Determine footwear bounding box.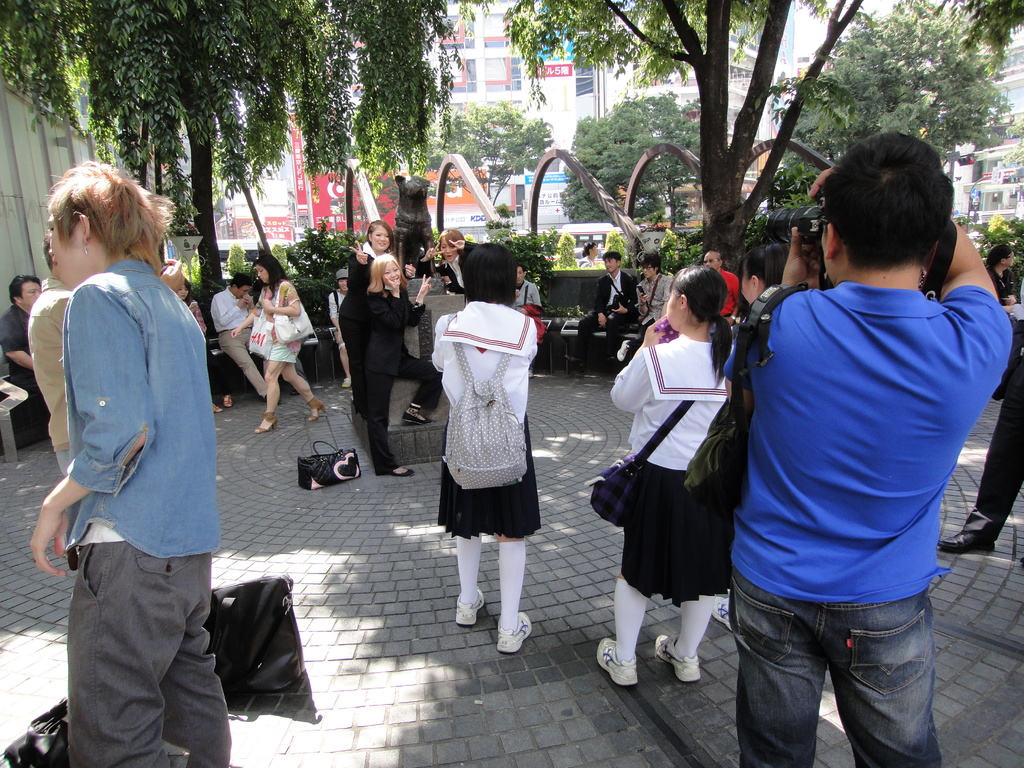
Determined: detection(253, 410, 278, 431).
